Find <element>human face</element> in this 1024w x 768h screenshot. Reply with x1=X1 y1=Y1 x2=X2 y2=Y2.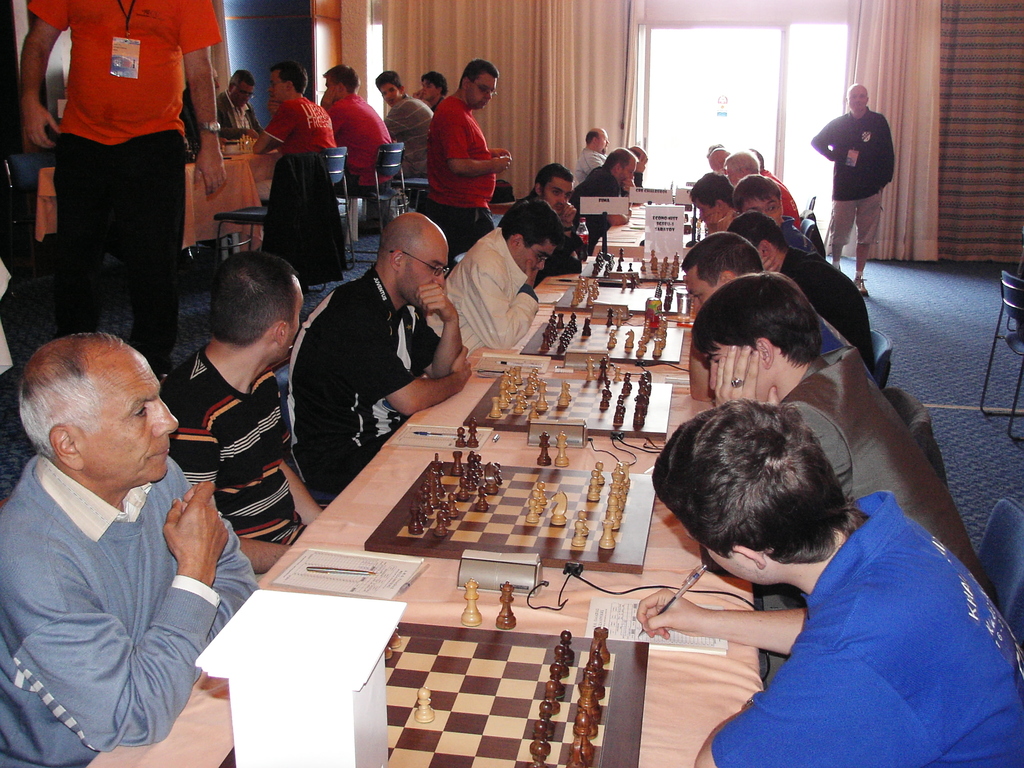
x1=470 y1=76 x2=497 y2=108.
